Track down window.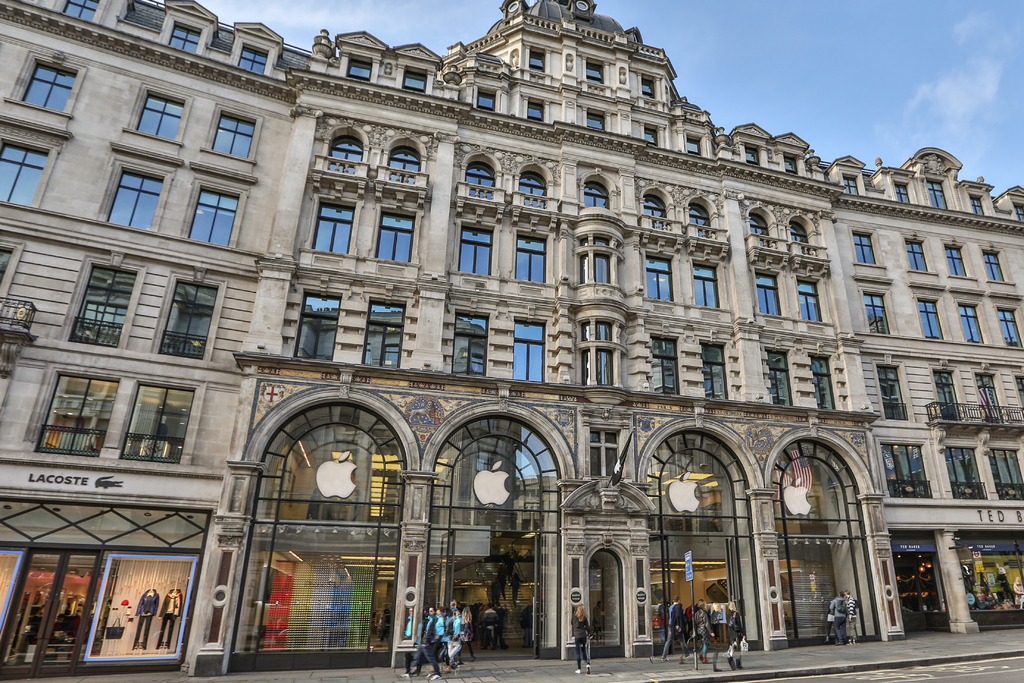
Tracked to (x1=907, y1=240, x2=928, y2=271).
